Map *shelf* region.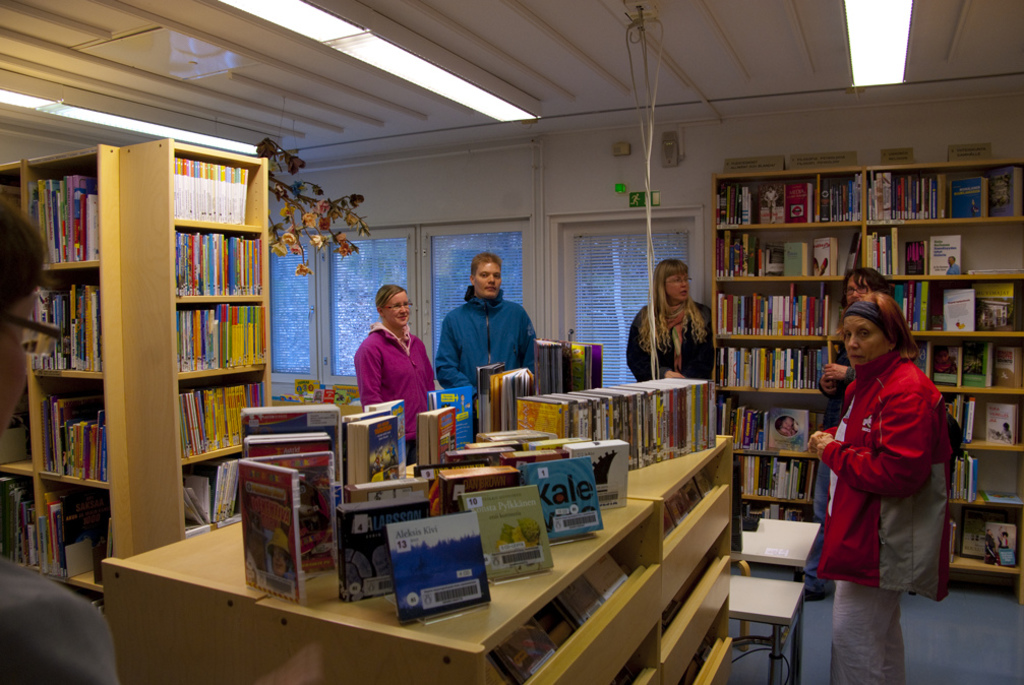
Mapped to locate(568, 429, 732, 684).
